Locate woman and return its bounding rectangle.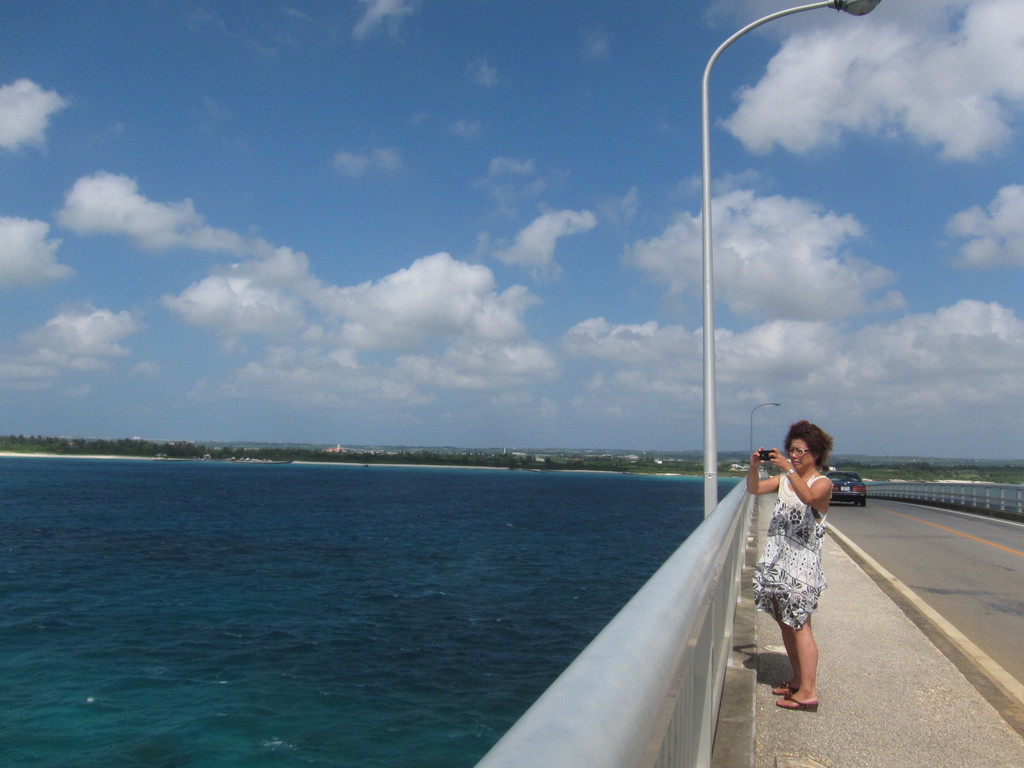
BBox(751, 387, 870, 728).
